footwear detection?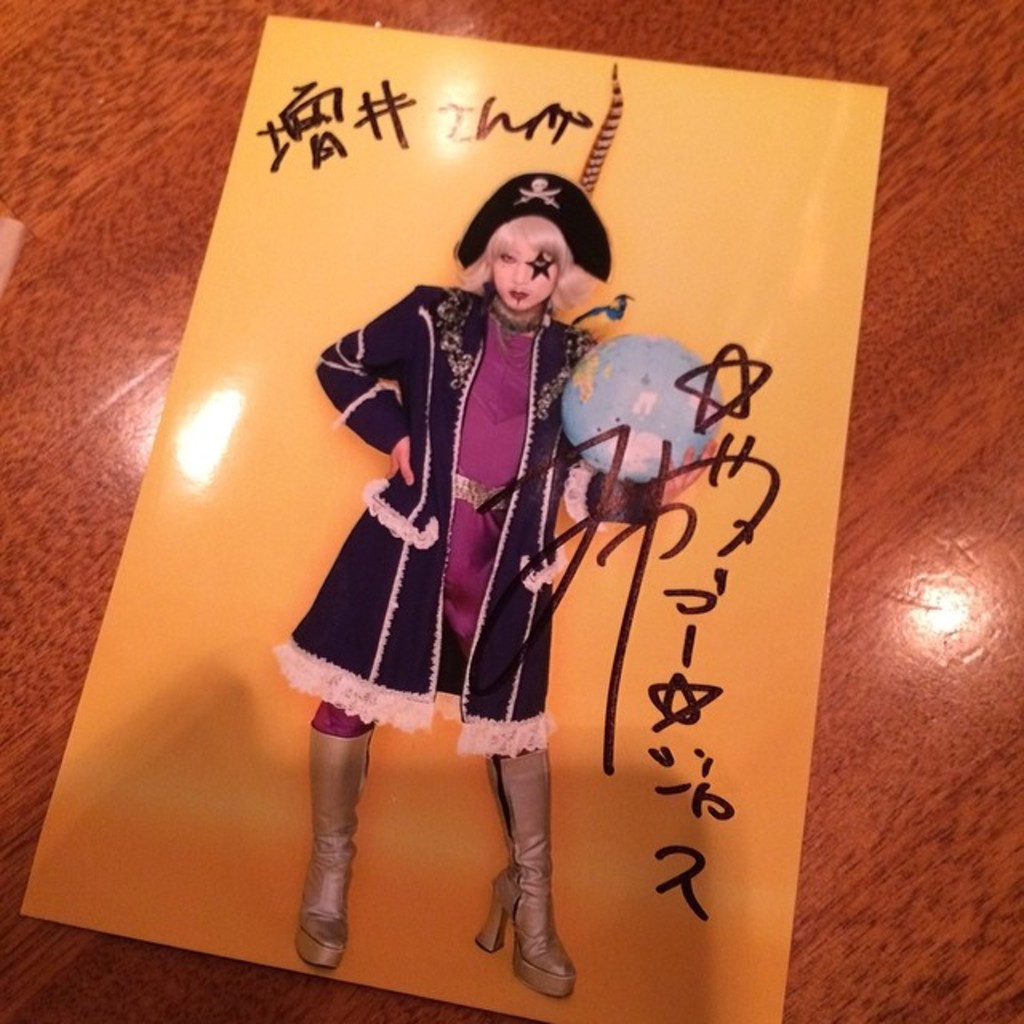
locate(290, 718, 376, 965)
